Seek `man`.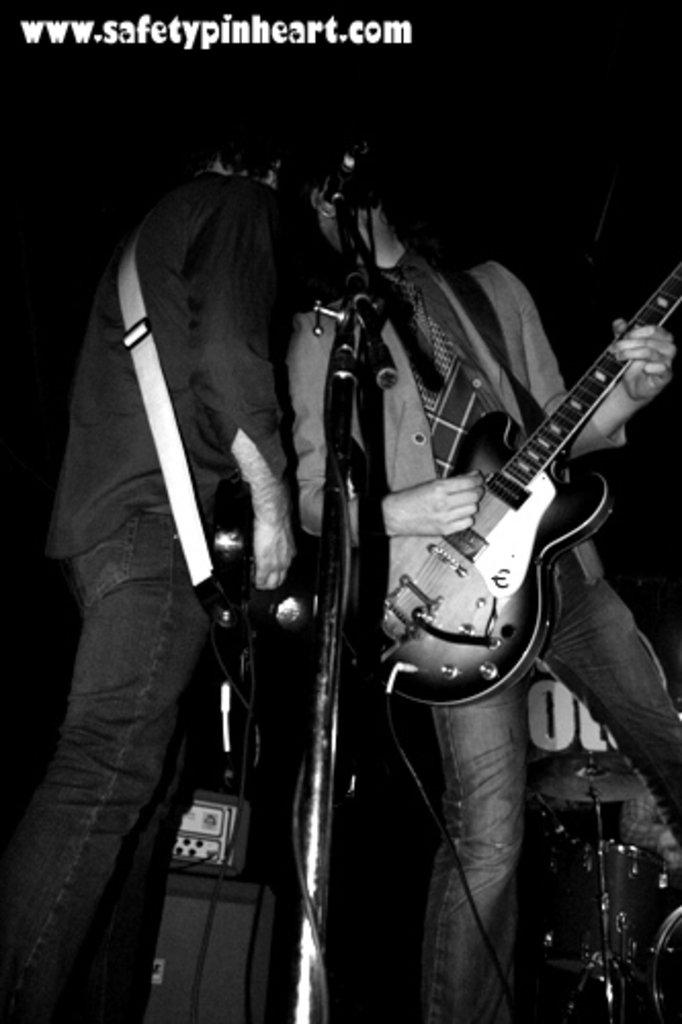
rect(0, 72, 307, 1022).
